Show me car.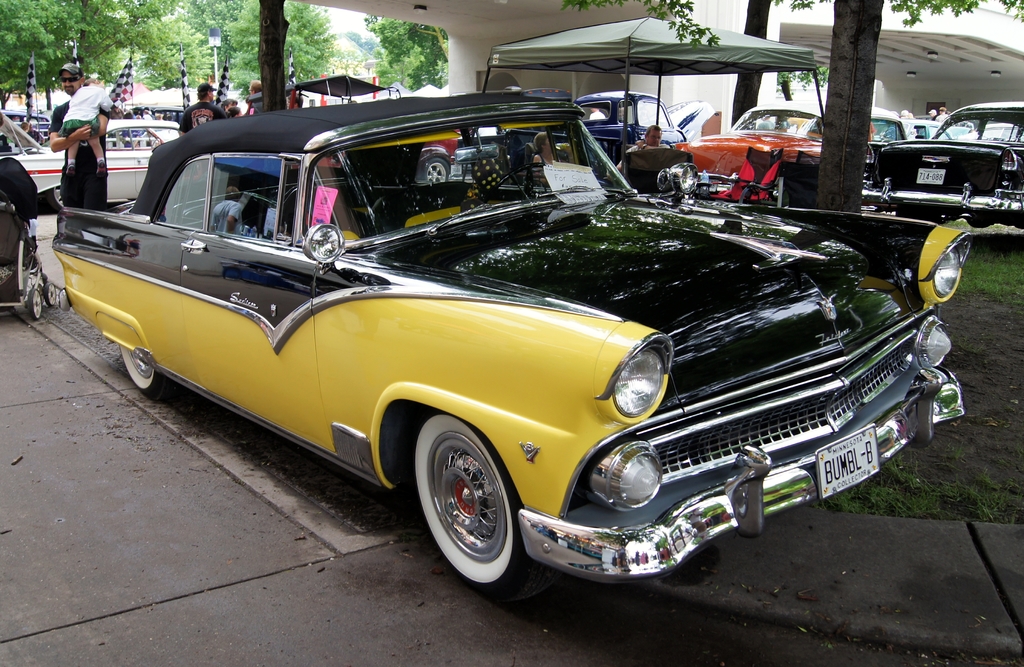
car is here: <region>58, 84, 970, 606</region>.
